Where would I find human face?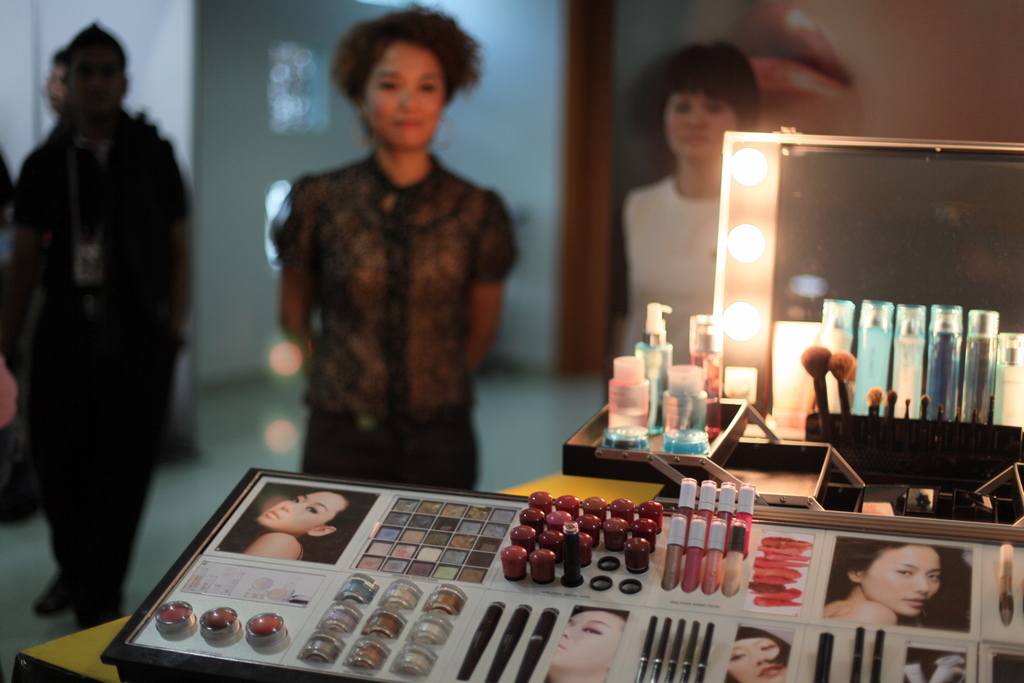
At 364,48,442,151.
